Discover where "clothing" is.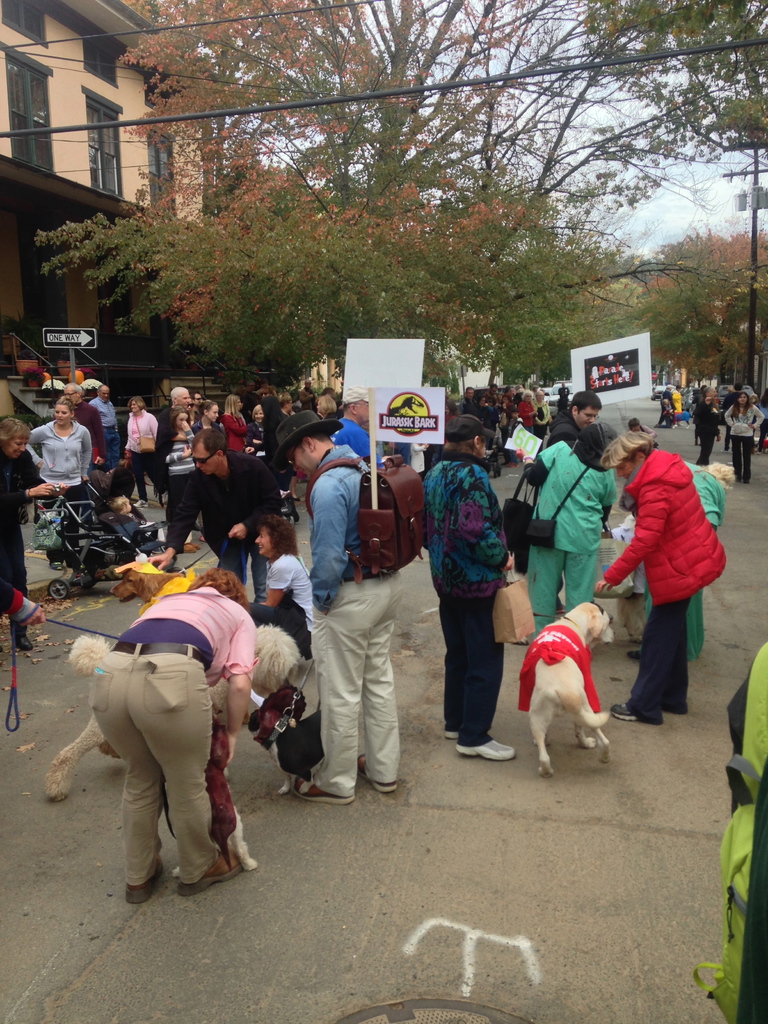
Discovered at bbox(684, 467, 728, 643).
